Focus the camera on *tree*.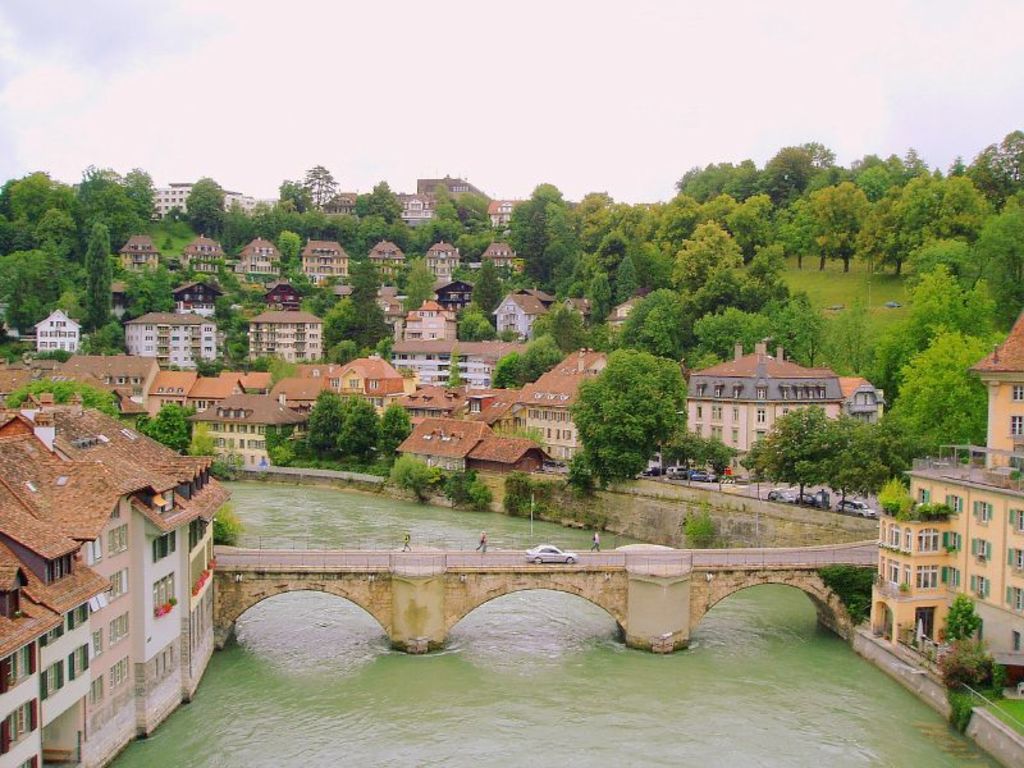
Focus region: (275,175,347,244).
